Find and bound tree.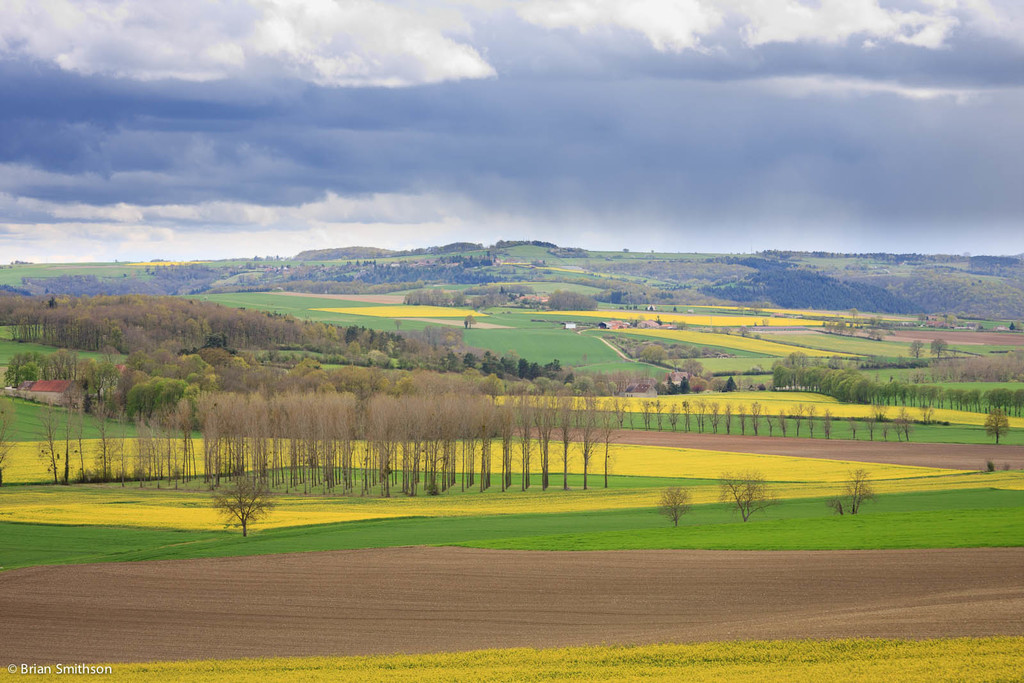
Bound: <bbox>655, 483, 698, 527</bbox>.
